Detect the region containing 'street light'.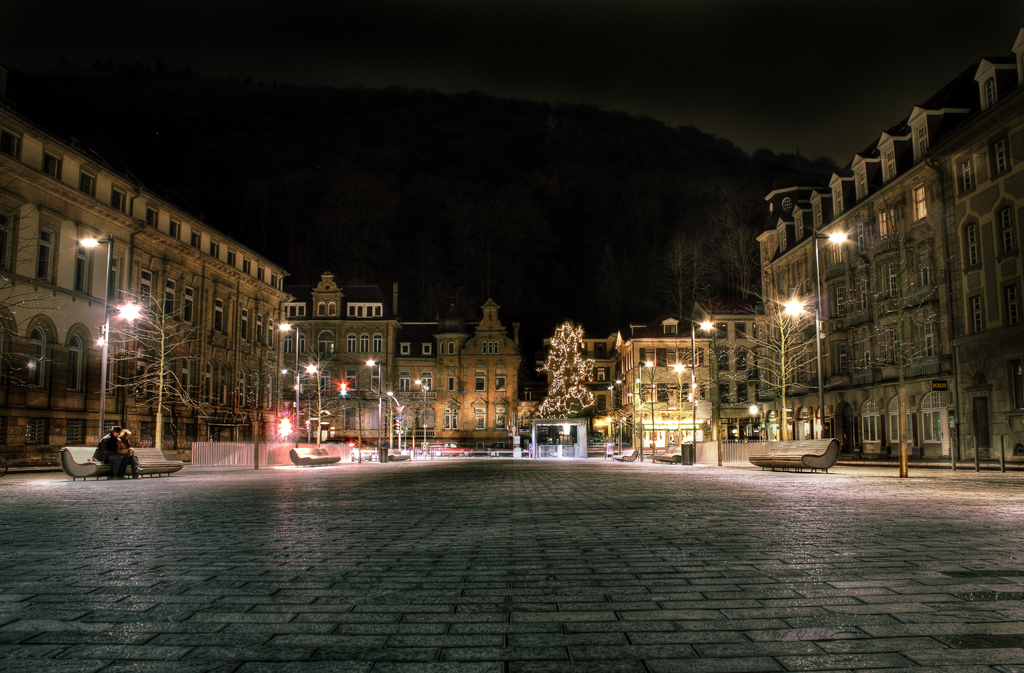
[x1=602, y1=385, x2=615, y2=446].
